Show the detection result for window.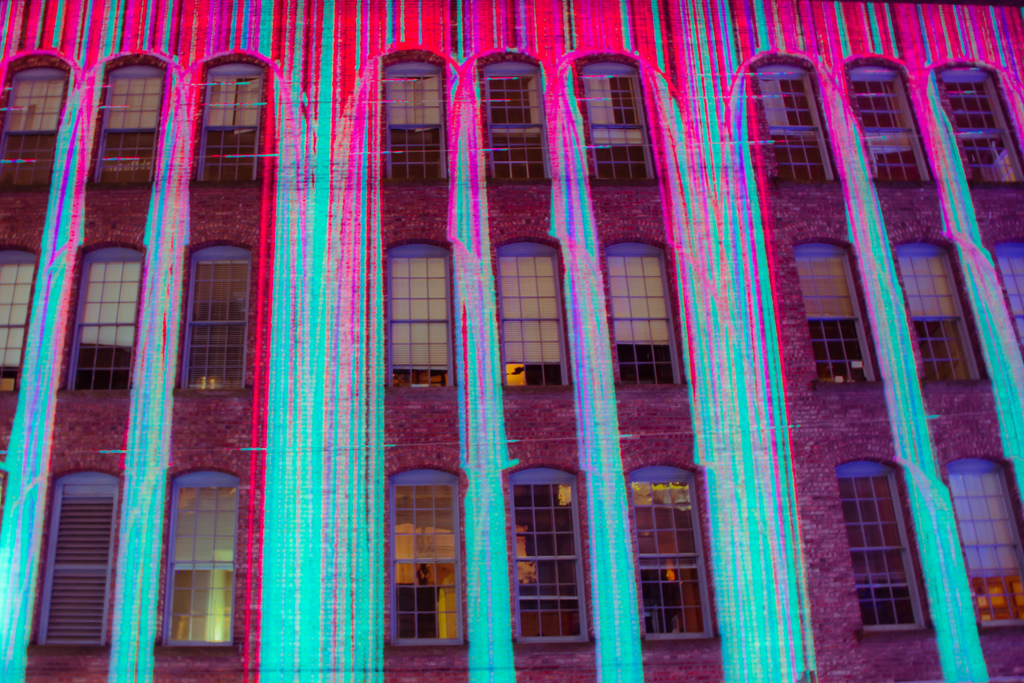
bbox=(578, 60, 662, 186).
